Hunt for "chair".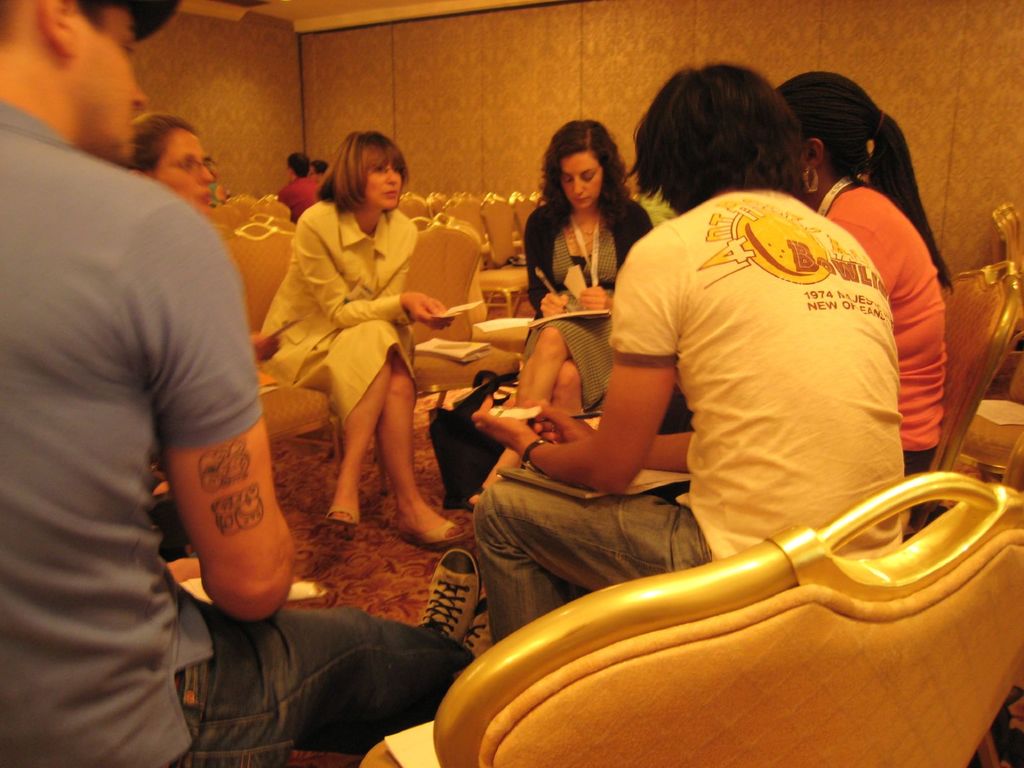
Hunted down at 256:198:289:228.
